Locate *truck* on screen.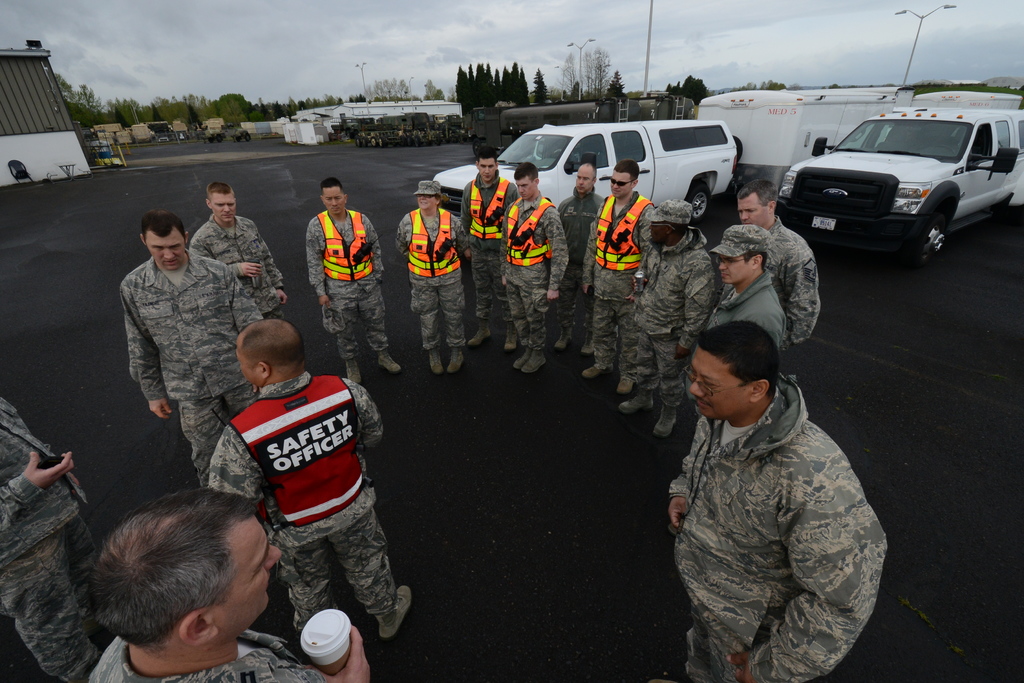
On screen at x1=468, y1=92, x2=639, y2=158.
